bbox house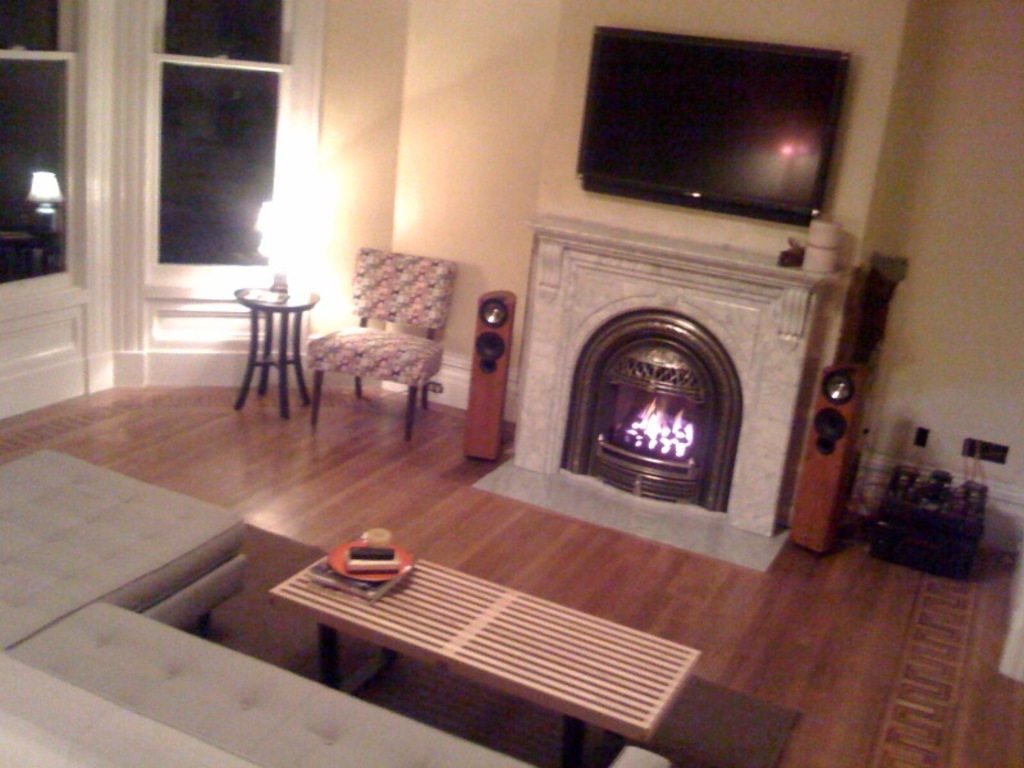
Rect(0, 0, 1023, 767)
